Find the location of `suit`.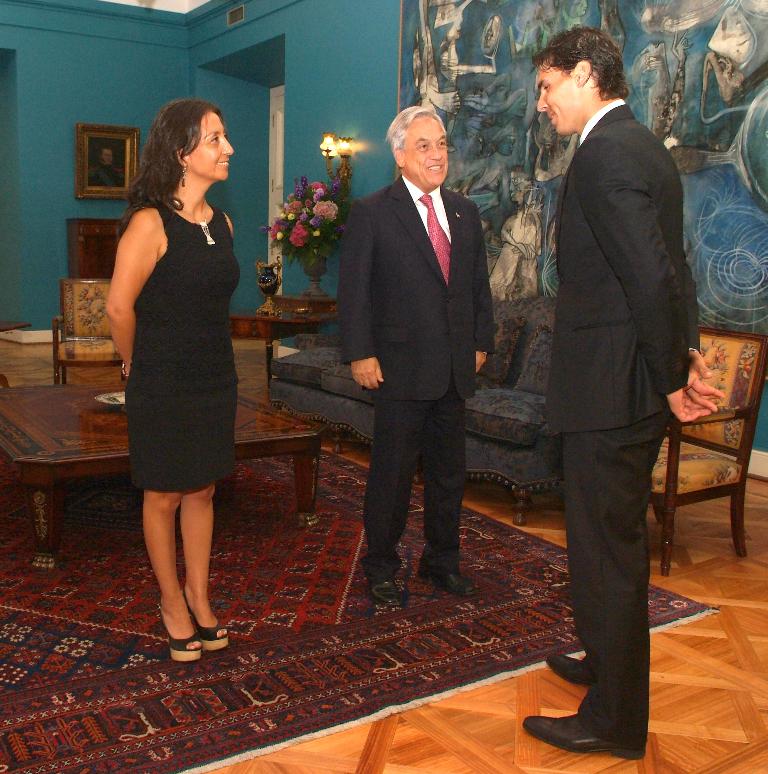
Location: bbox=(325, 171, 480, 583).
